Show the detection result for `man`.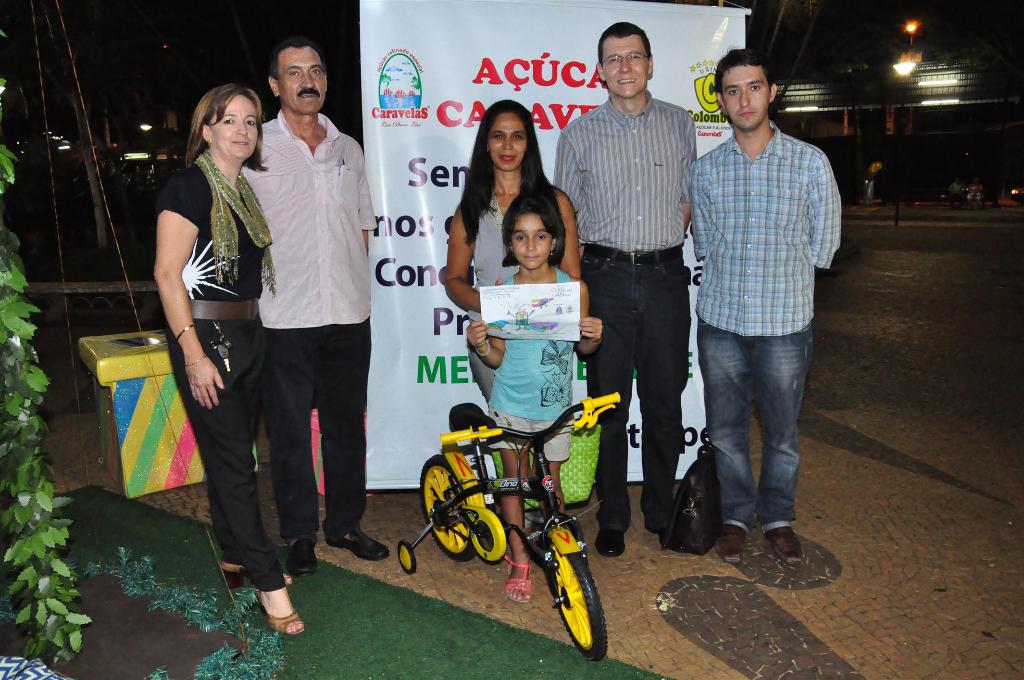
550/17/692/555.
